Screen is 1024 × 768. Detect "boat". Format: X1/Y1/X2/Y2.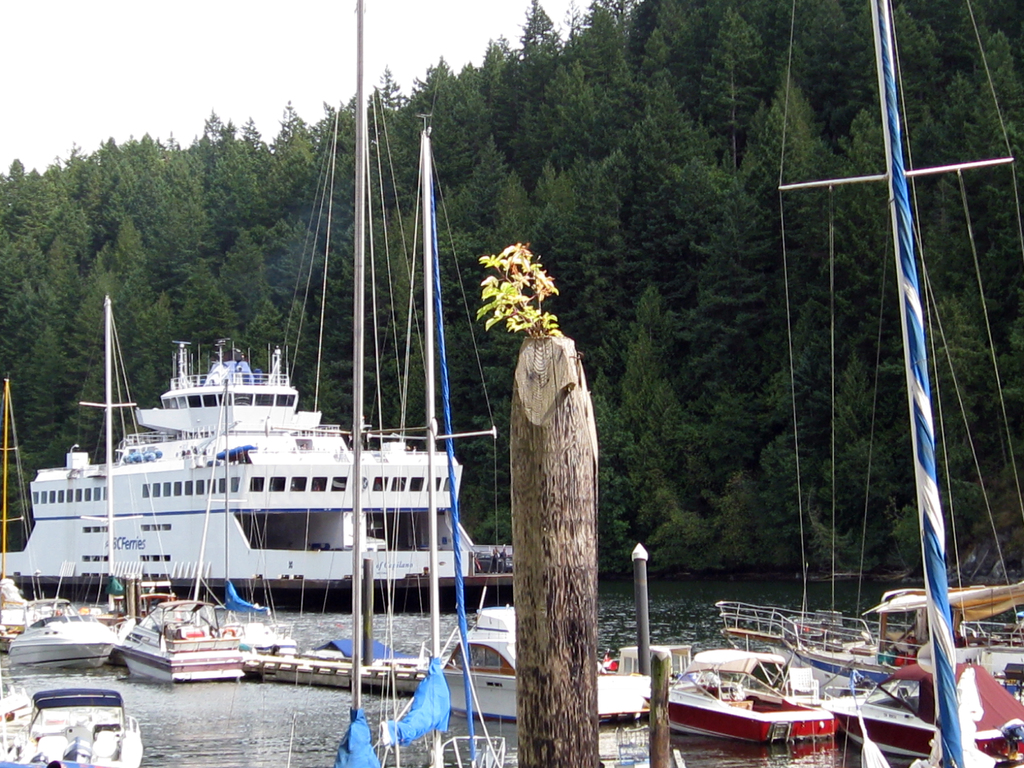
0/689/148/767.
